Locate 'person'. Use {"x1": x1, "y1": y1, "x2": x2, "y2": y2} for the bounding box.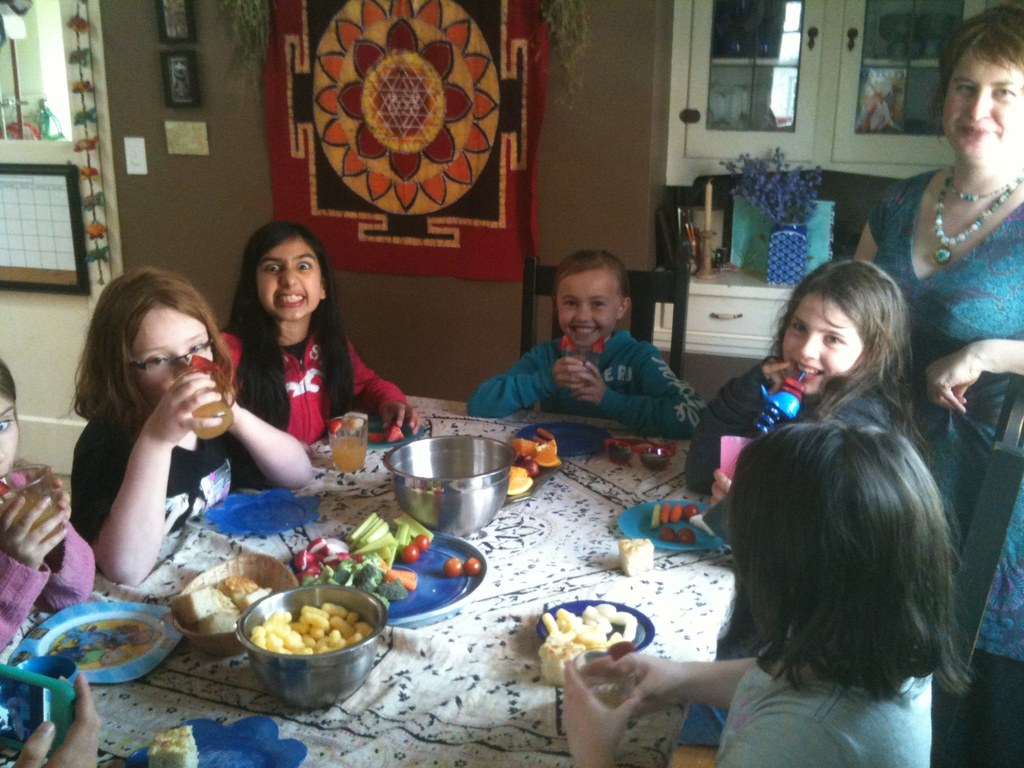
{"x1": 554, "y1": 420, "x2": 974, "y2": 767}.
